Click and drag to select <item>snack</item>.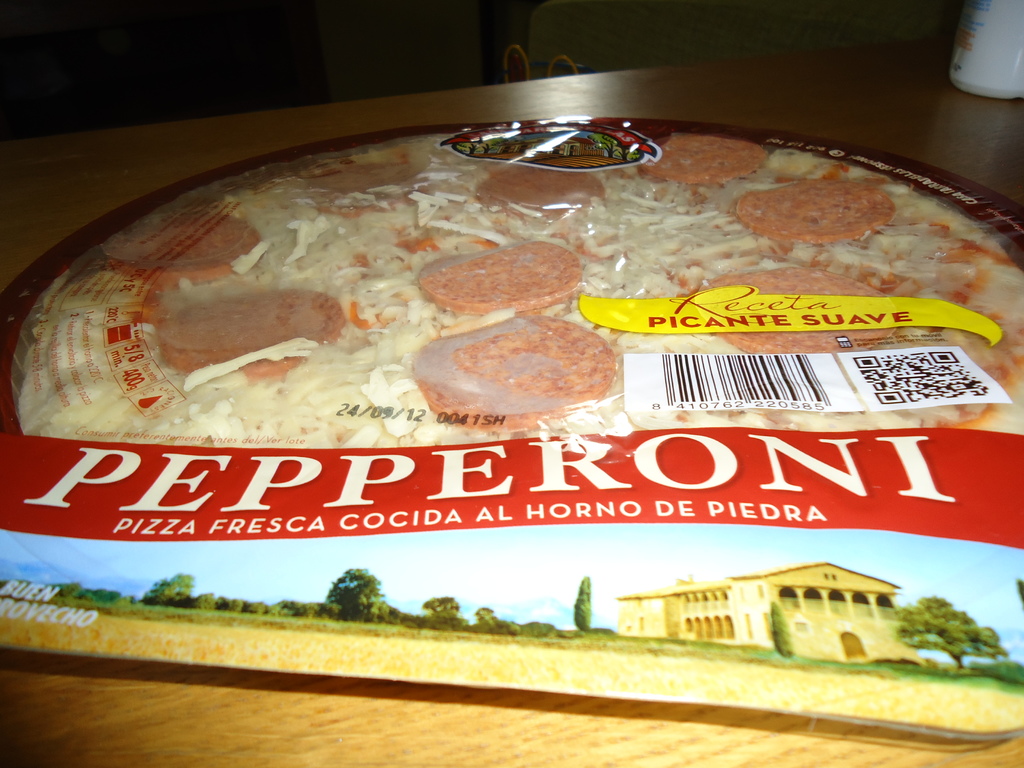
Selection: (left=422, top=236, right=592, bottom=306).
